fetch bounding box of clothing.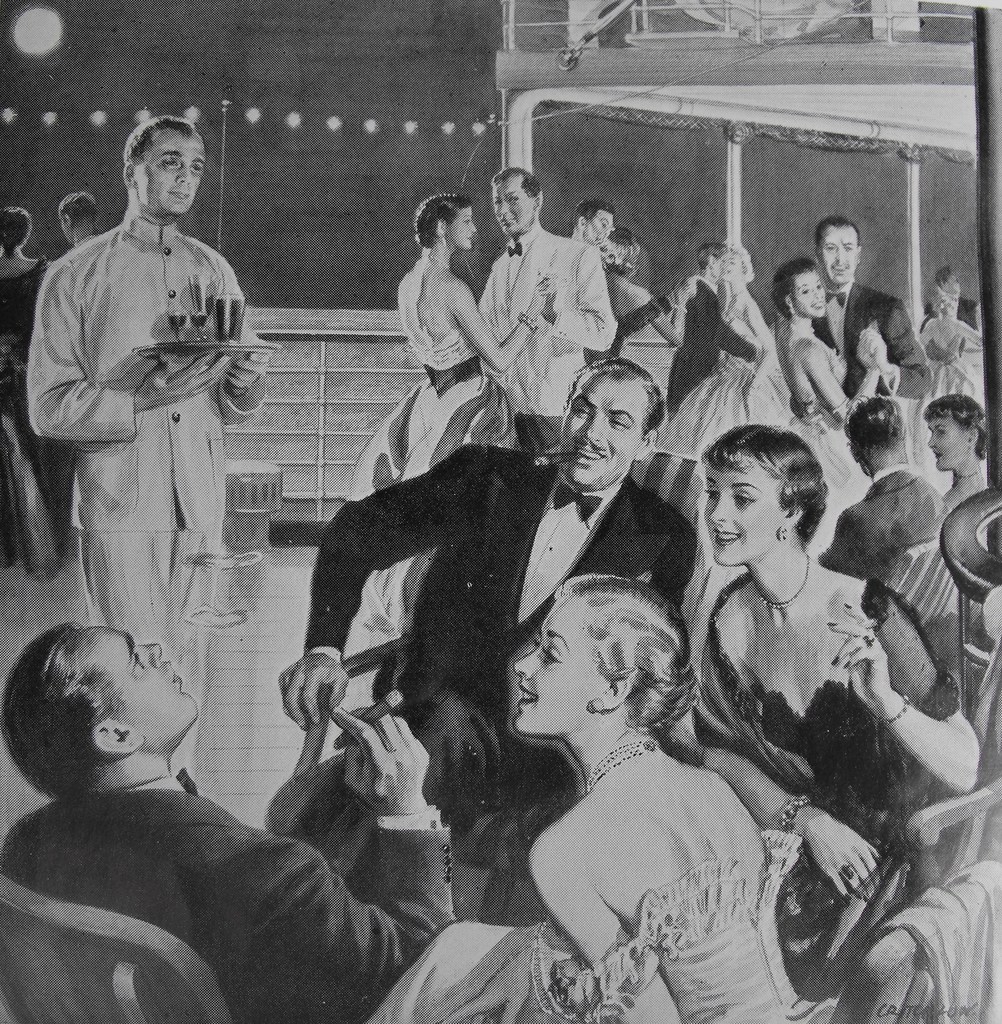
Bbox: <region>776, 332, 872, 547</region>.
